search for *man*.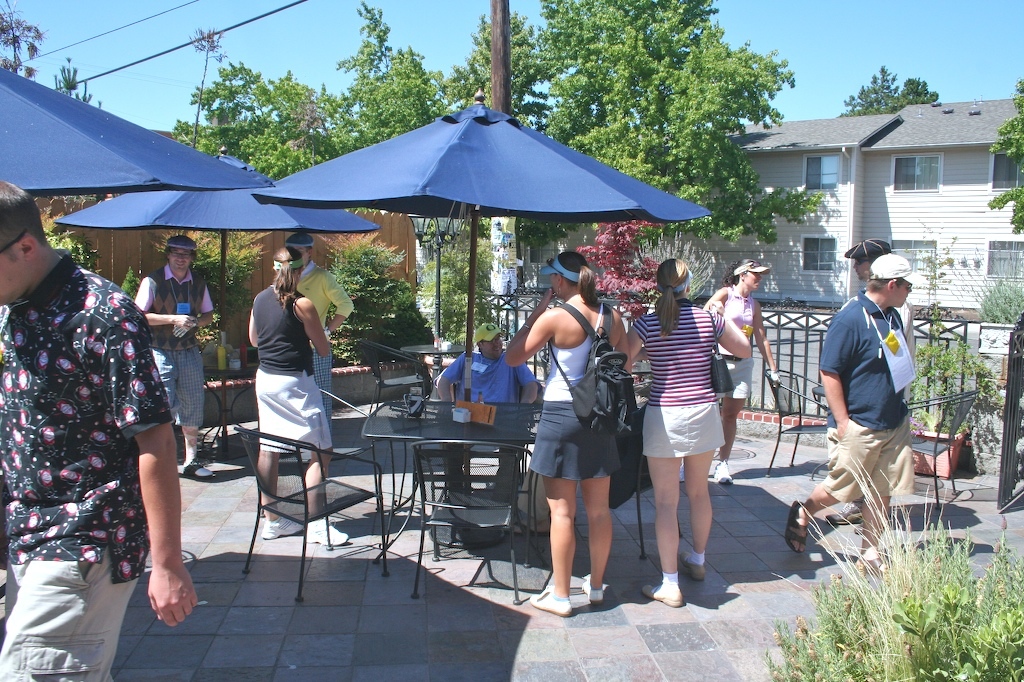
Found at BBox(291, 229, 351, 434).
